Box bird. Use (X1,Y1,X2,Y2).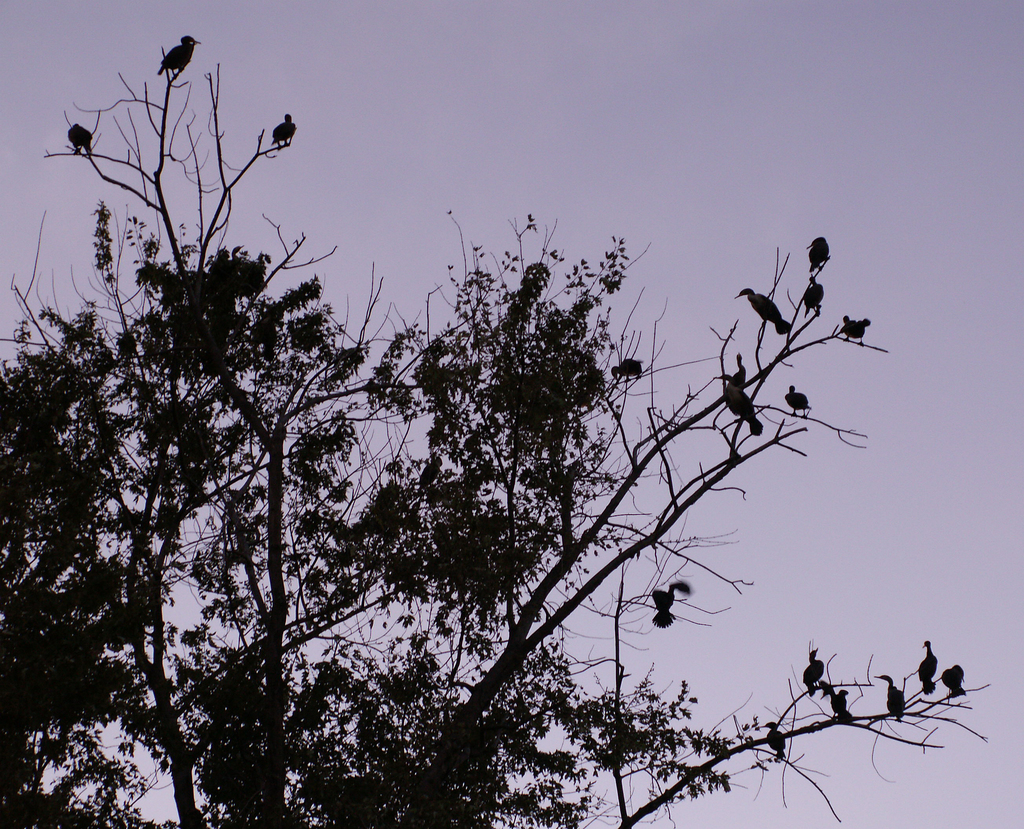
(872,674,908,723).
